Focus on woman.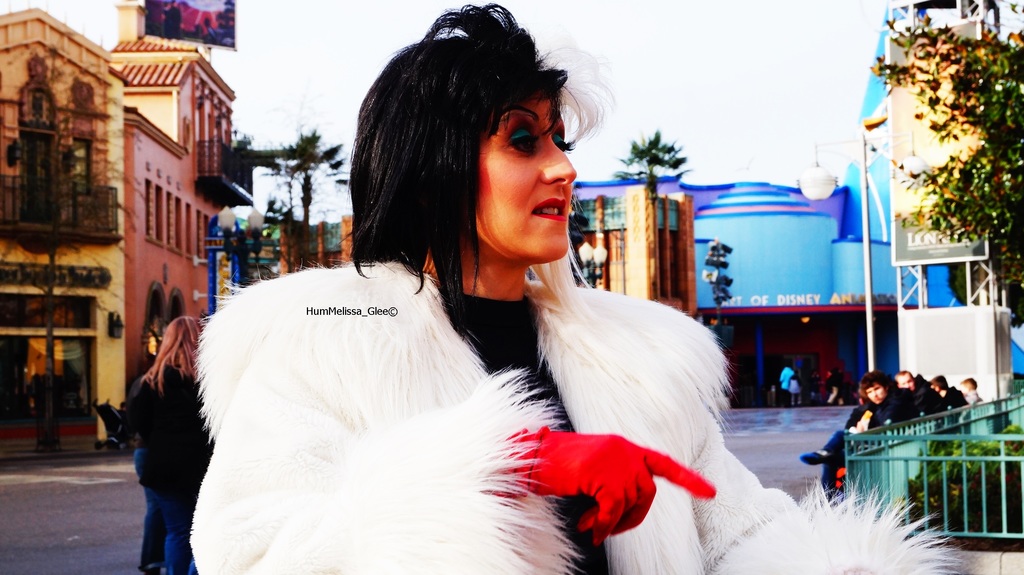
Focused at left=191, top=0, right=979, bottom=574.
